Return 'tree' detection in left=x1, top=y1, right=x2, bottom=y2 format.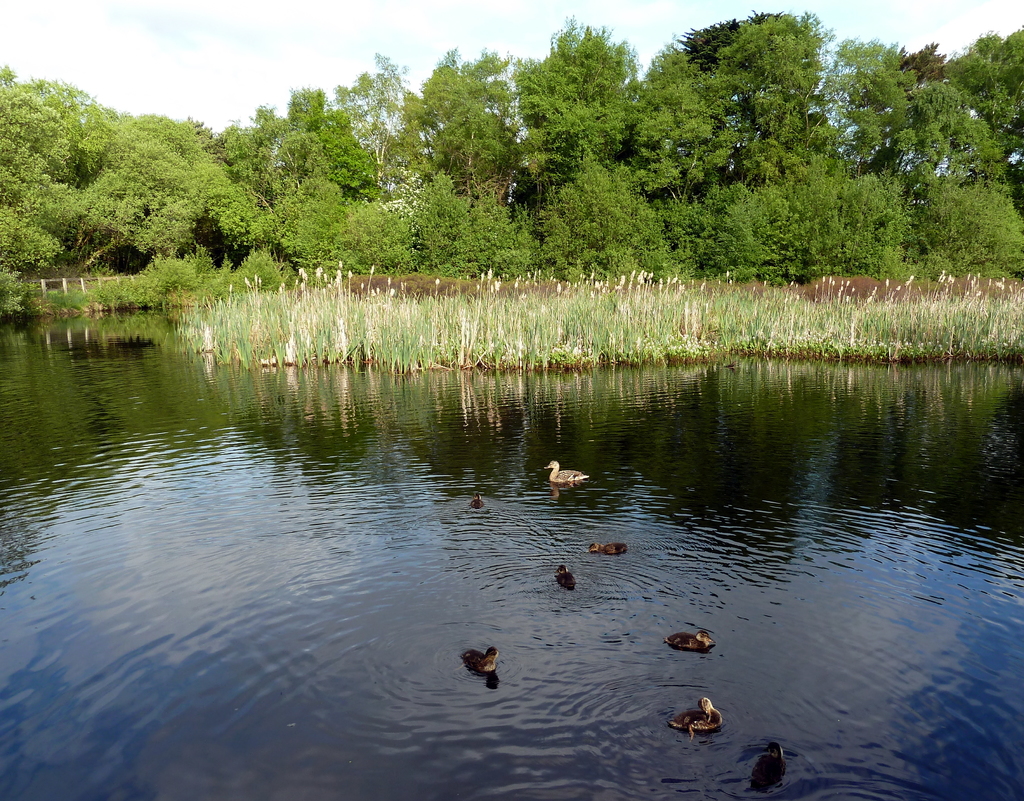
left=652, top=13, right=872, bottom=227.
